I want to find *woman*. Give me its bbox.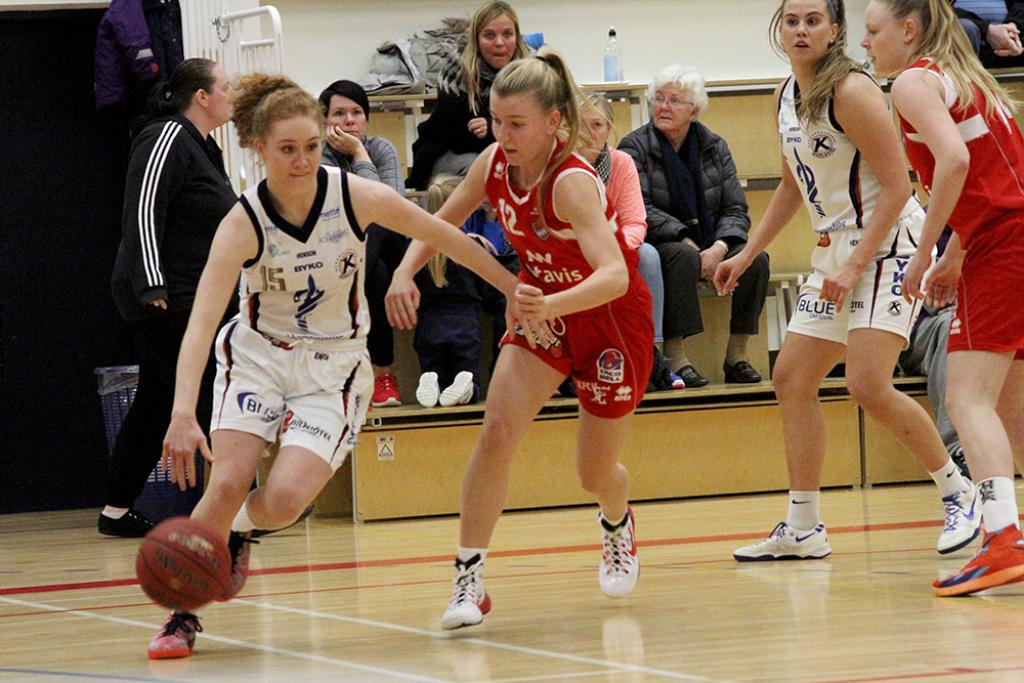
(564,94,690,394).
